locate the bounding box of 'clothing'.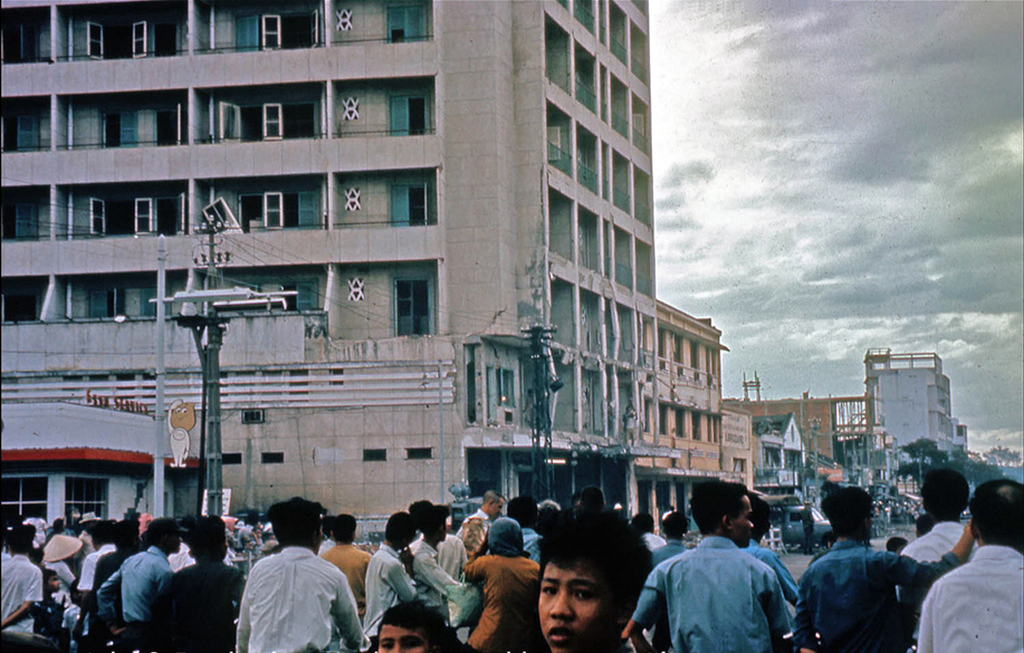
Bounding box: 798,507,814,537.
